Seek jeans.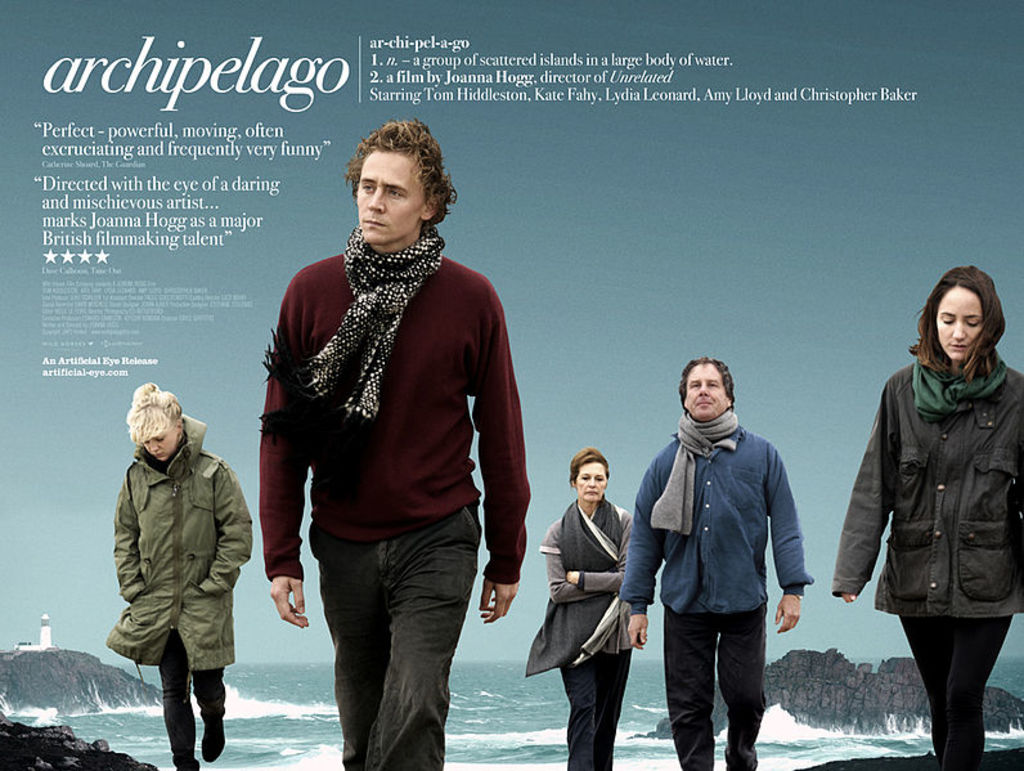
box=[162, 626, 225, 768].
